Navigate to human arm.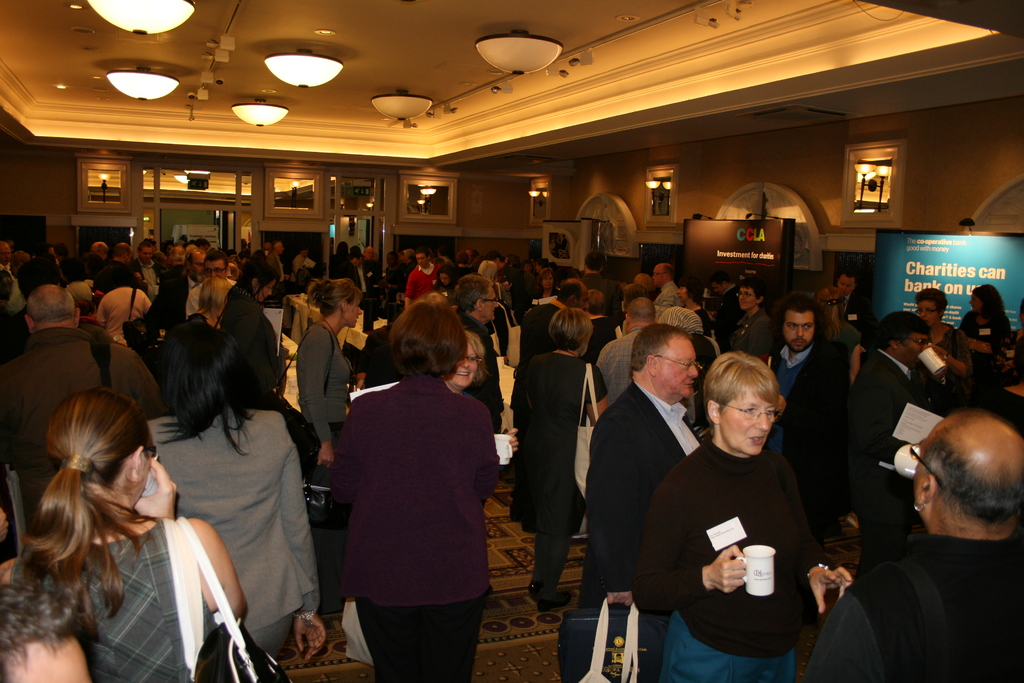
Navigation target: x1=749 y1=318 x2=775 y2=370.
